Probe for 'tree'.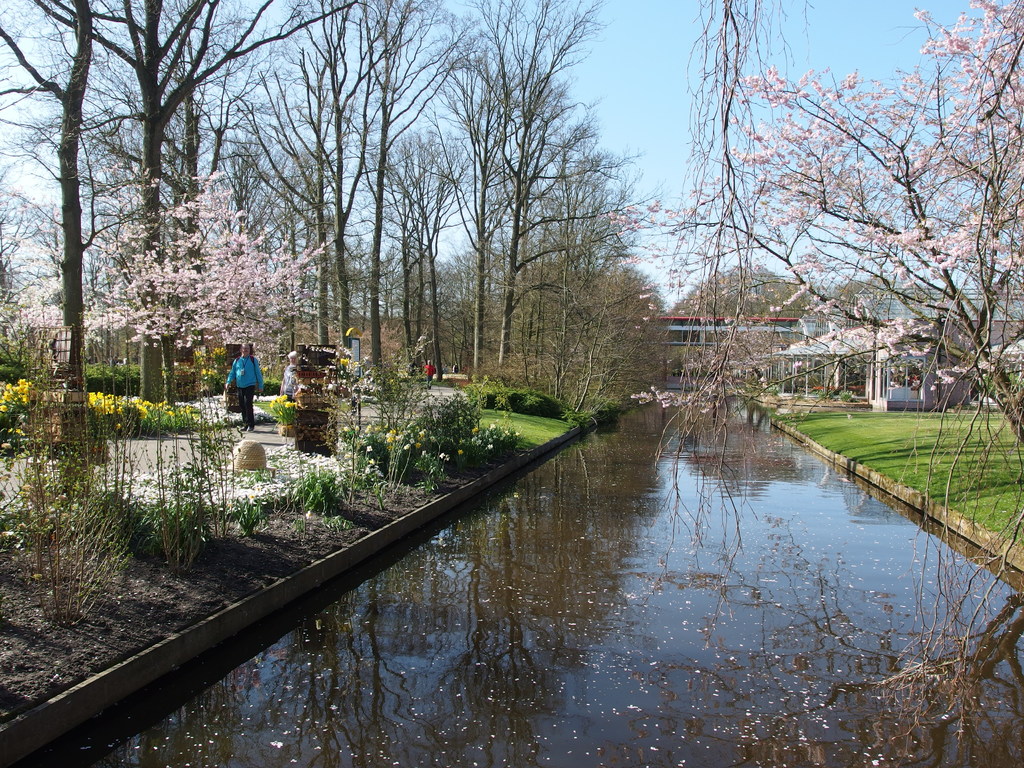
Probe result: {"x1": 355, "y1": 1, "x2": 470, "y2": 380}.
